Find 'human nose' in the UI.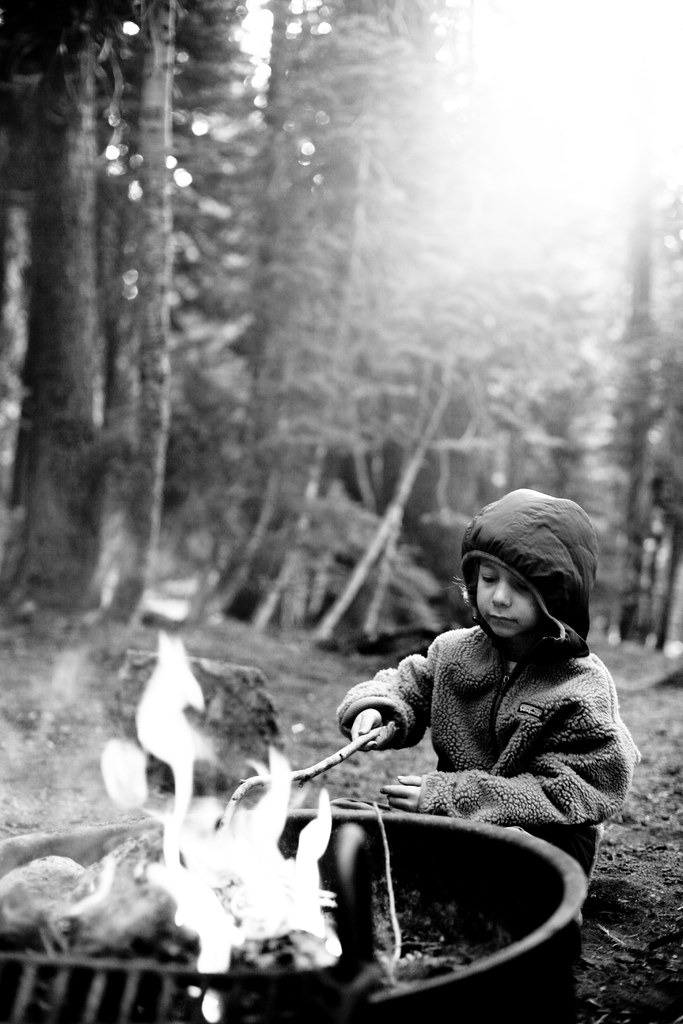
UI element at 488 580 514 603.
